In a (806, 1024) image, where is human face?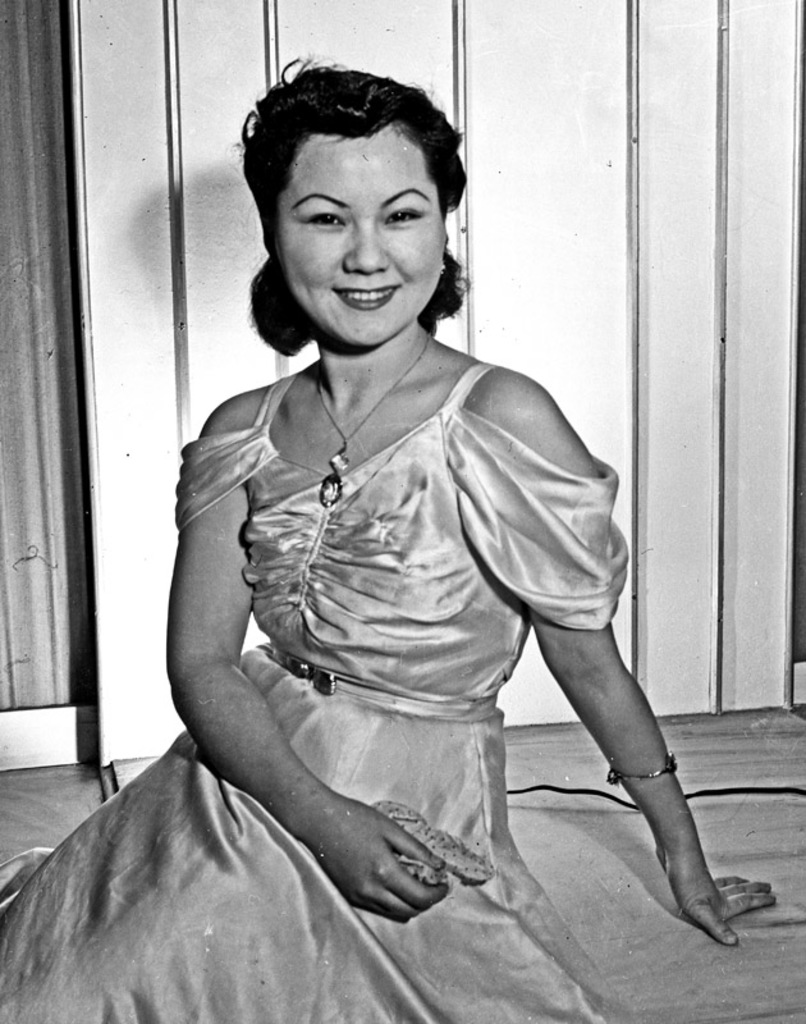
crop(283, 145, 448, 344).
